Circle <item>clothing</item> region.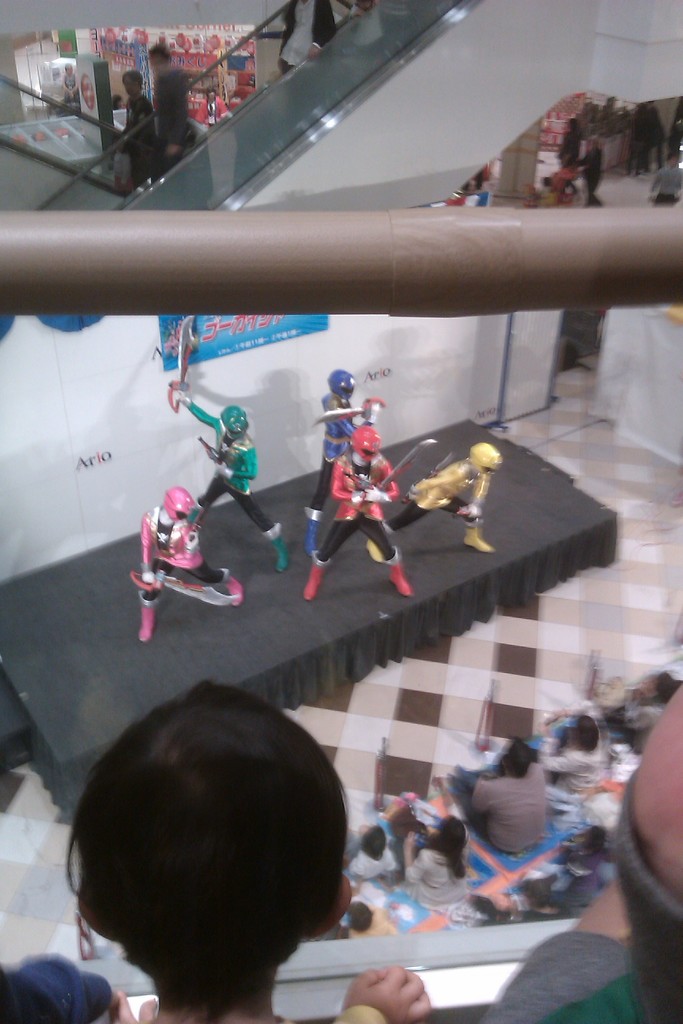
Region: <box>350,904,397,936</box>.
